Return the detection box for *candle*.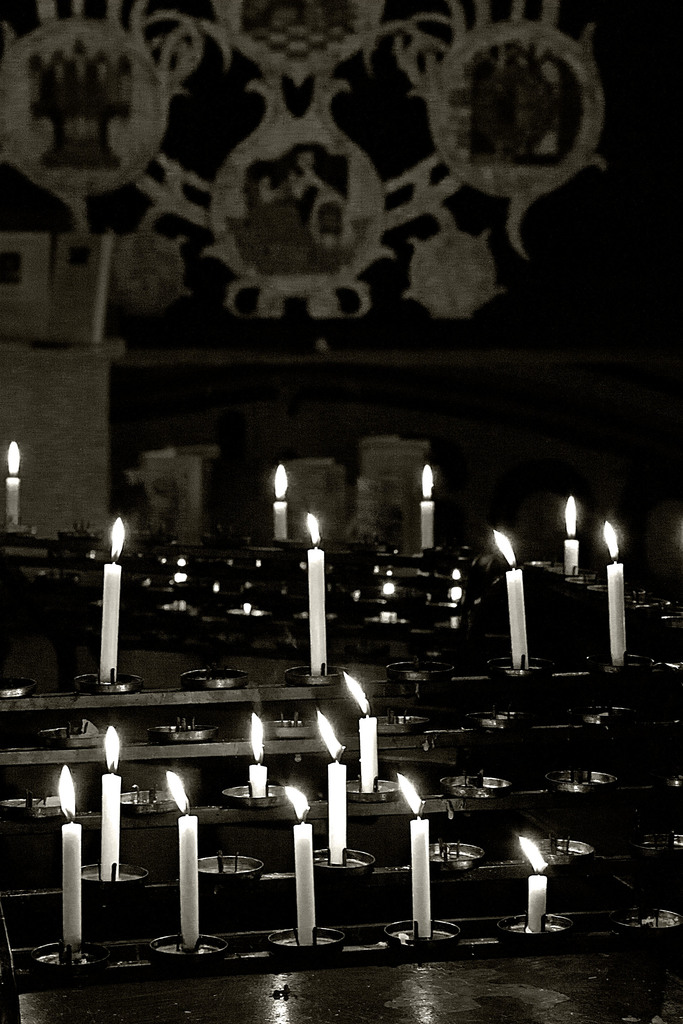
bbox(605, 517, 630, 666).
